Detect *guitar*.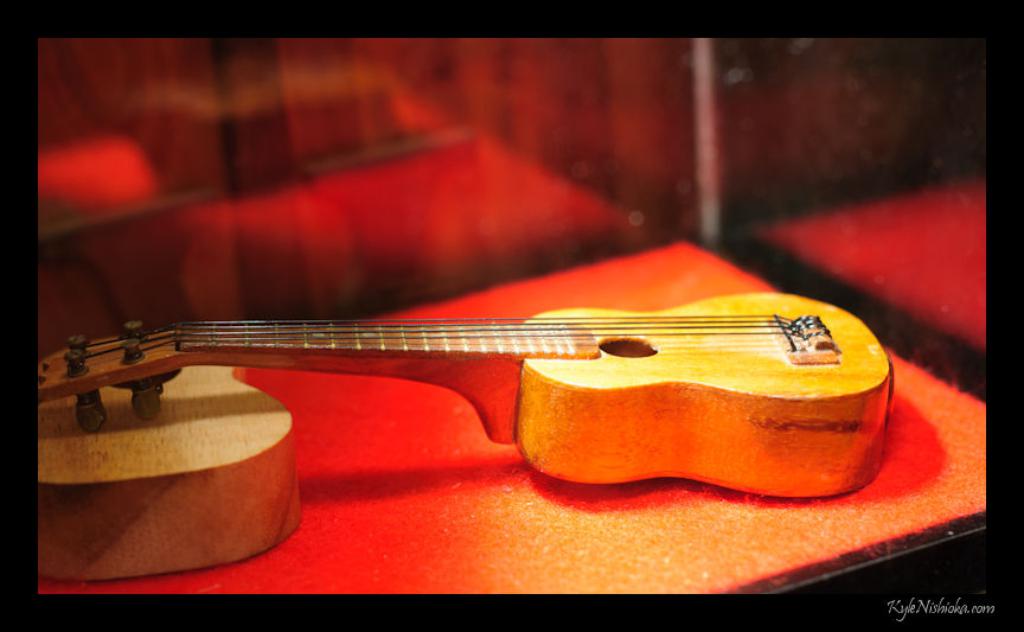
Detected at select_region(33, 288, 891, 538).
